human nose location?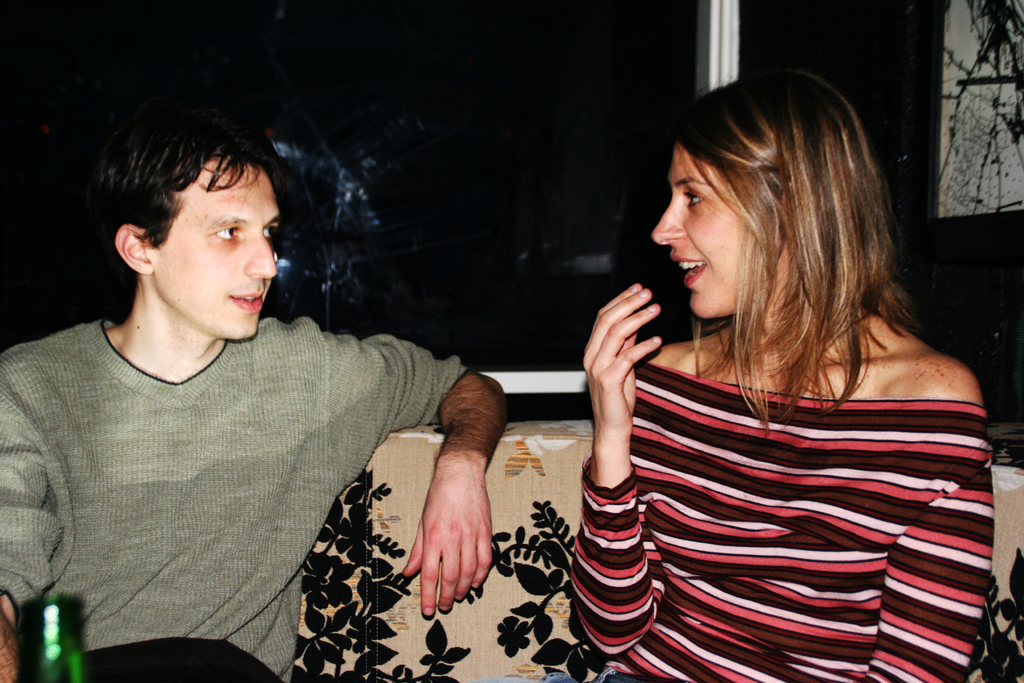
<box>244,230,276,276</box>
